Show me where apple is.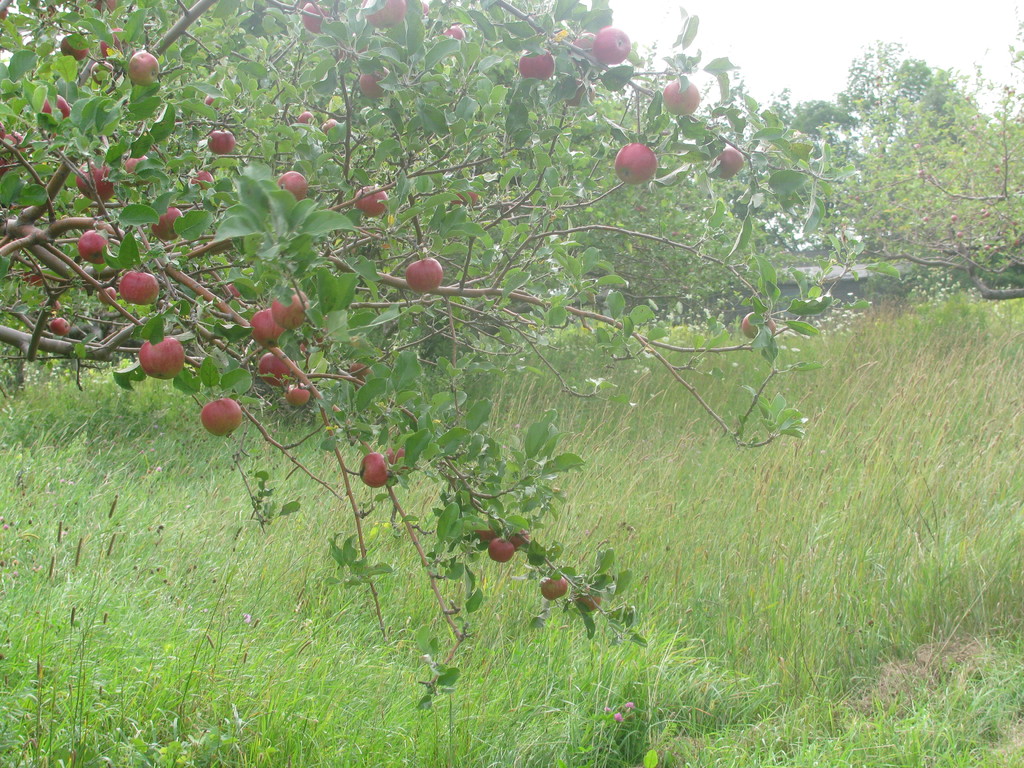
apple is at (296, 1, 332, 32).
